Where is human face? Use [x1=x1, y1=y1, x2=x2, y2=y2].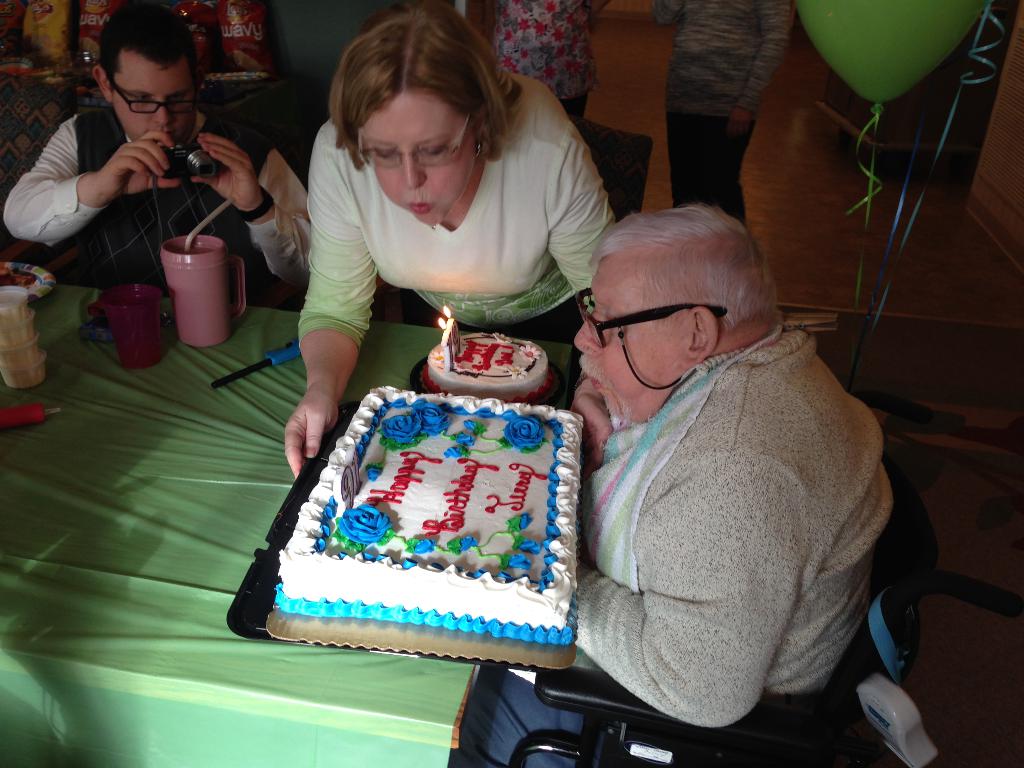
[x1=115, y1=52, x2=195, y2=145].
